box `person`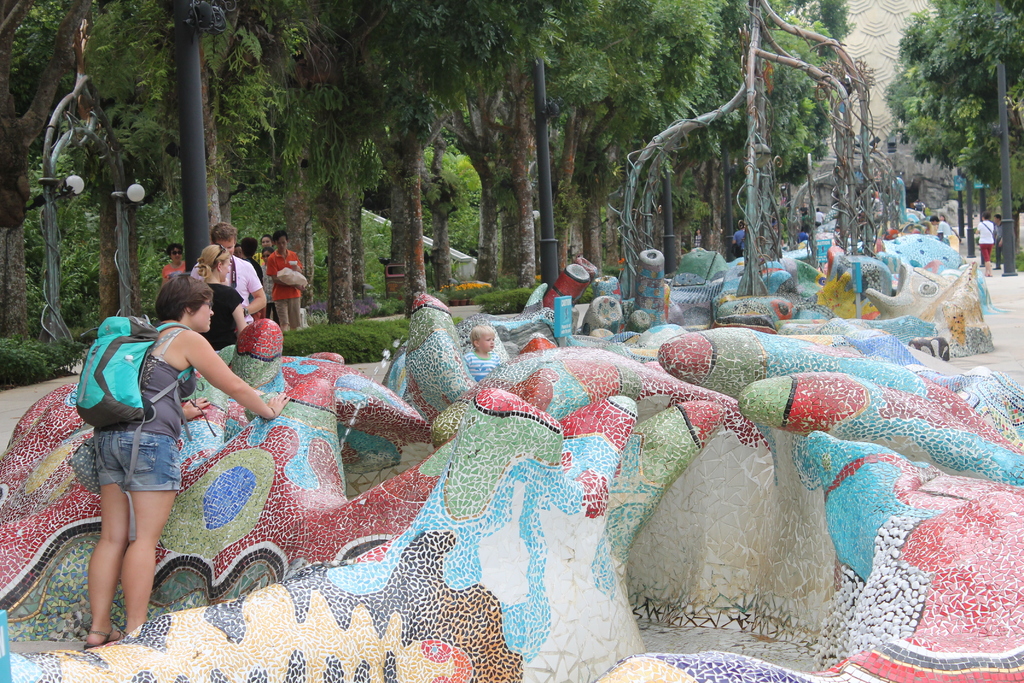
[187,240,250,349]
